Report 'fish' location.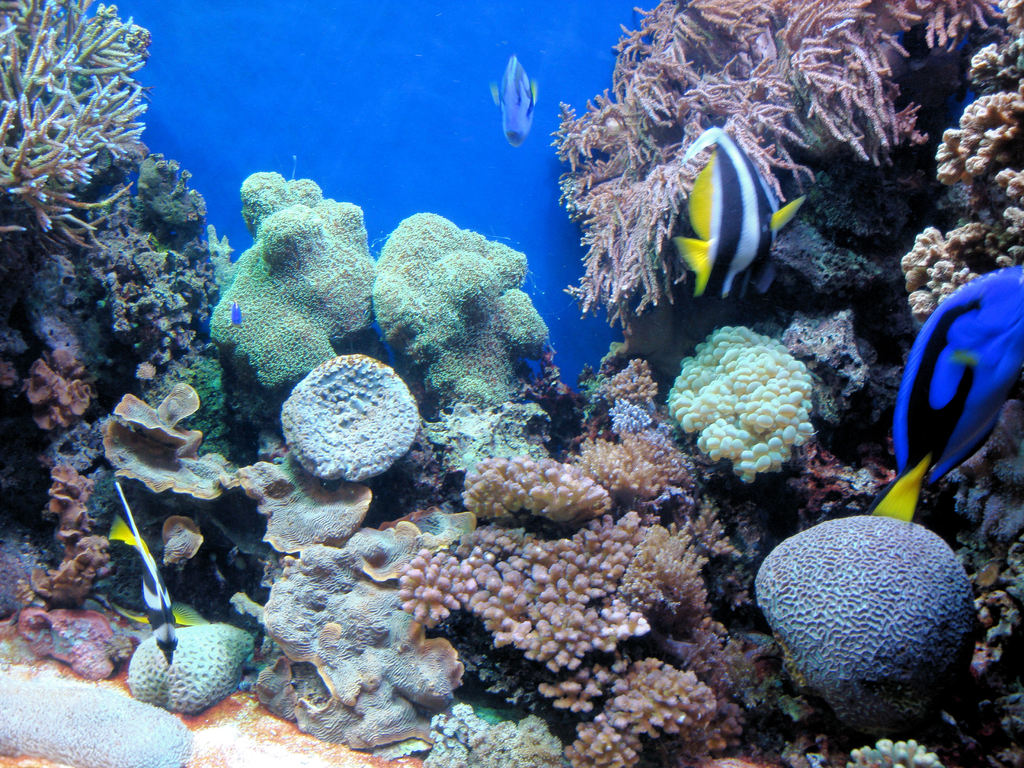
Report: (670,120,809,302).
